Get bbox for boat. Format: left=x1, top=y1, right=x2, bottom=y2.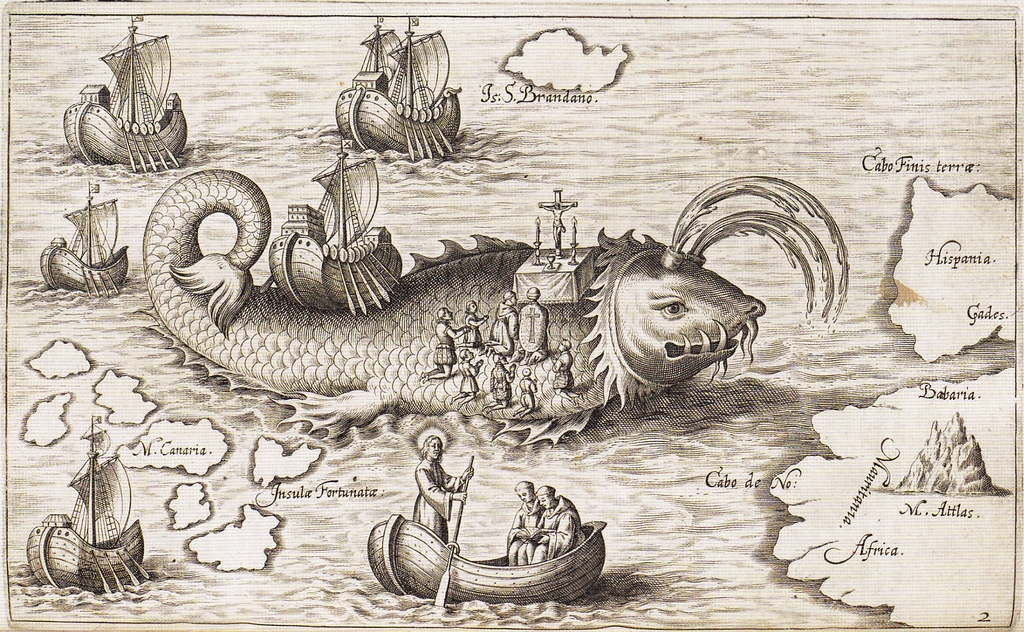
left=262, top=150, right=412, bottom=309.
